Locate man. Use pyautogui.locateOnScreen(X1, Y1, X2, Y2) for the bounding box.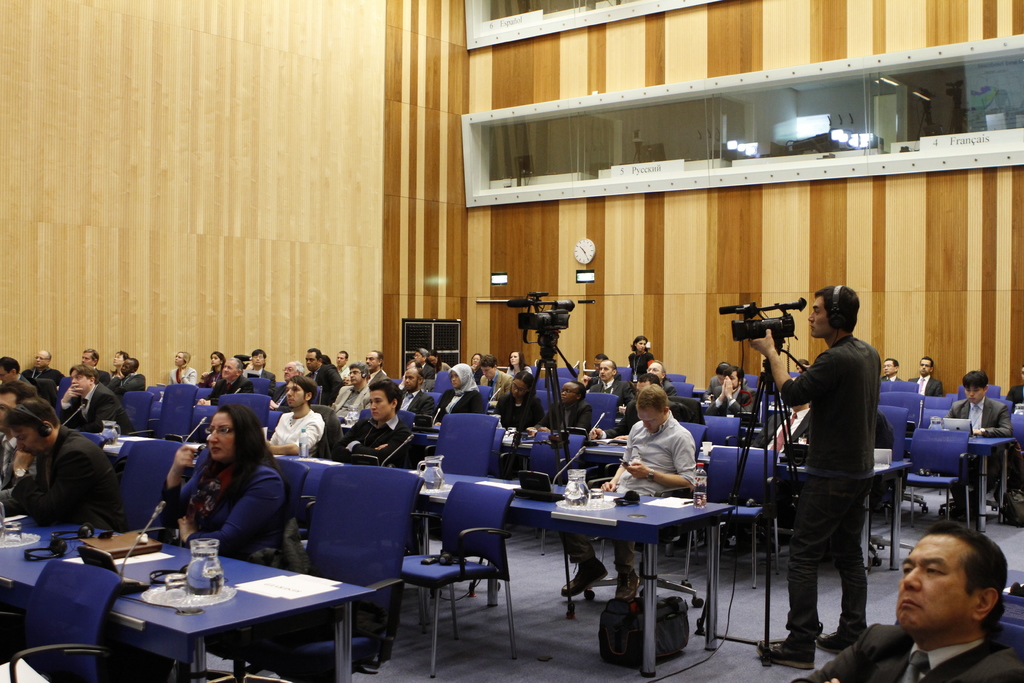
pyautogui.locateOnScreen(330, 381, 419, 471).
